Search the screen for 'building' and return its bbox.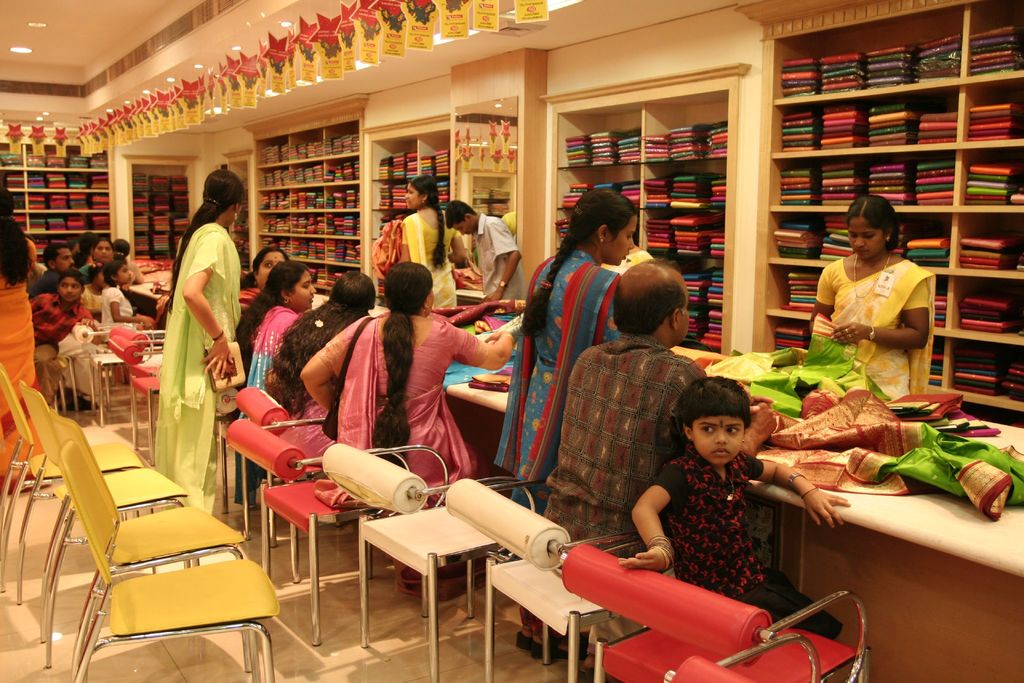
Found: (0,0,1020,682).
